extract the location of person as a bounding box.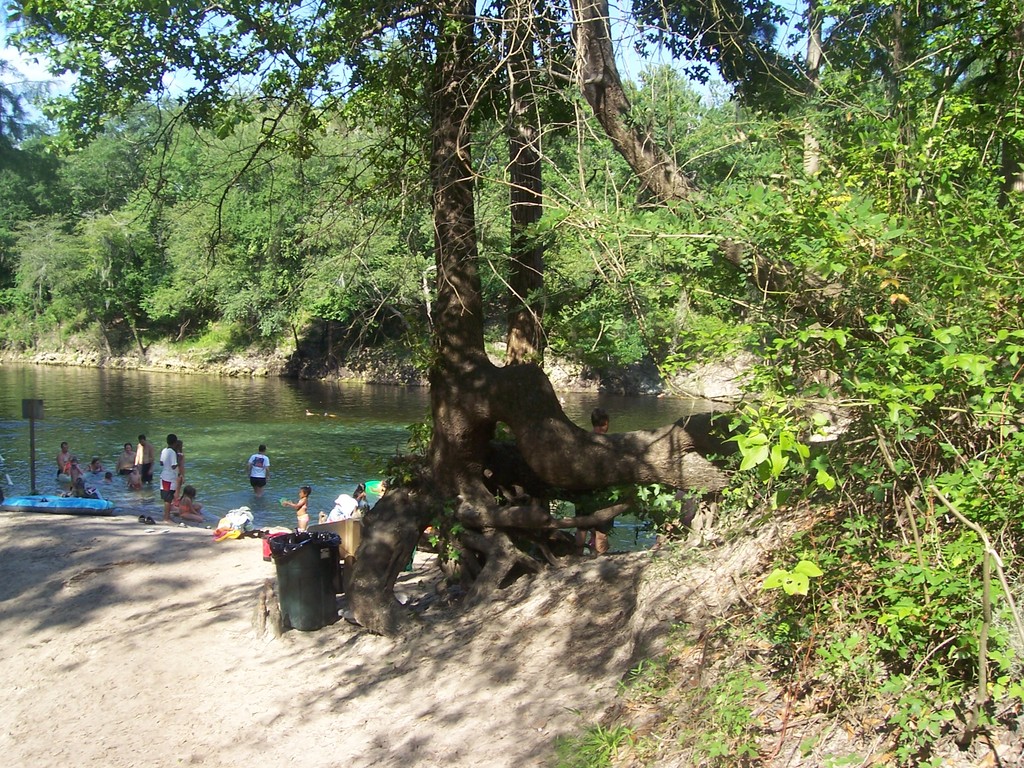
detection(352, 480, 367, 502).
